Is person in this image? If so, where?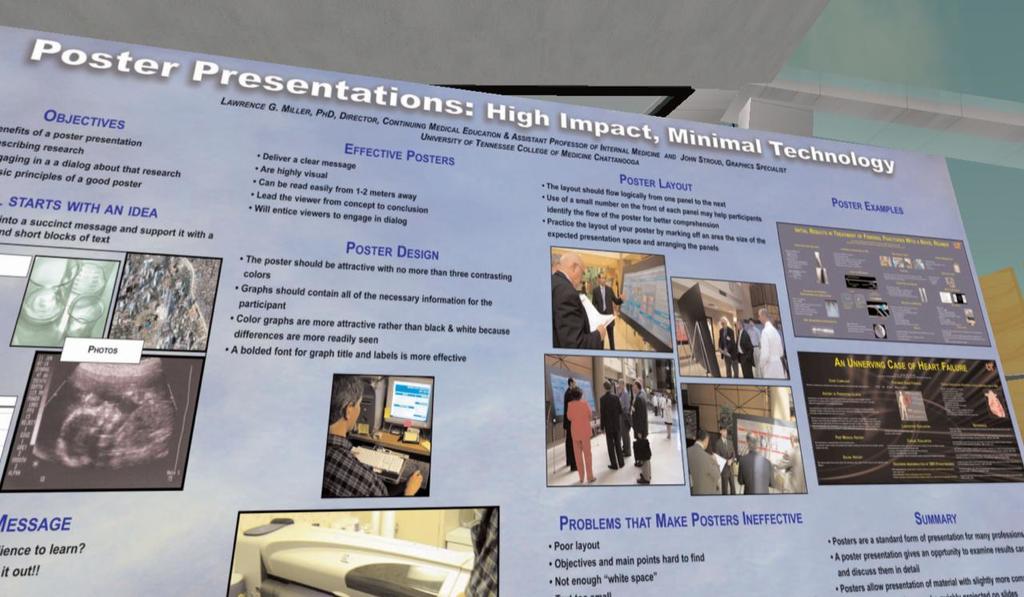
Yes, at box(688, 425, 721, 494).
